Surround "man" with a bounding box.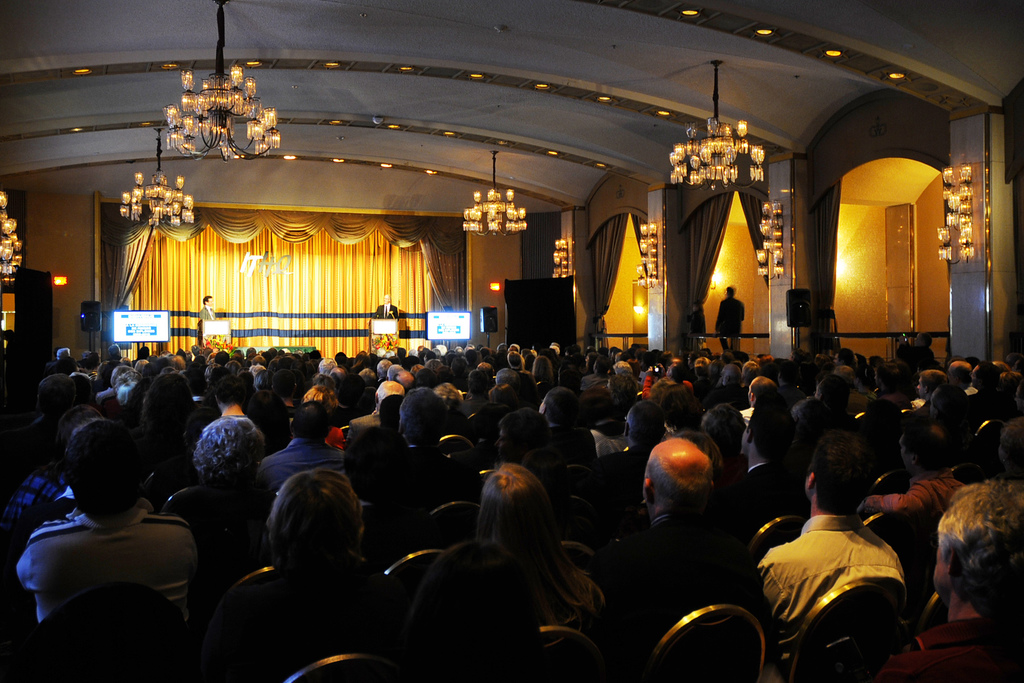
<bbox>396, 363, 424, 388</bbox>.
